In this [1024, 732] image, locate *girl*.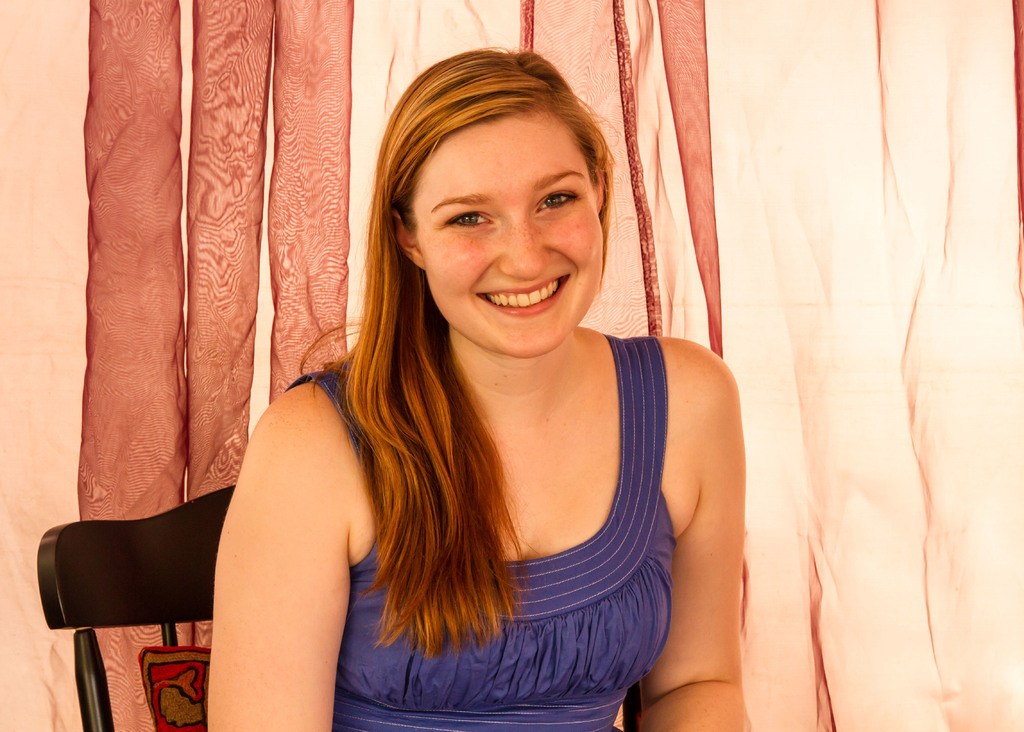
Bounding box: <region>182, 27, 751, 731</region>.
